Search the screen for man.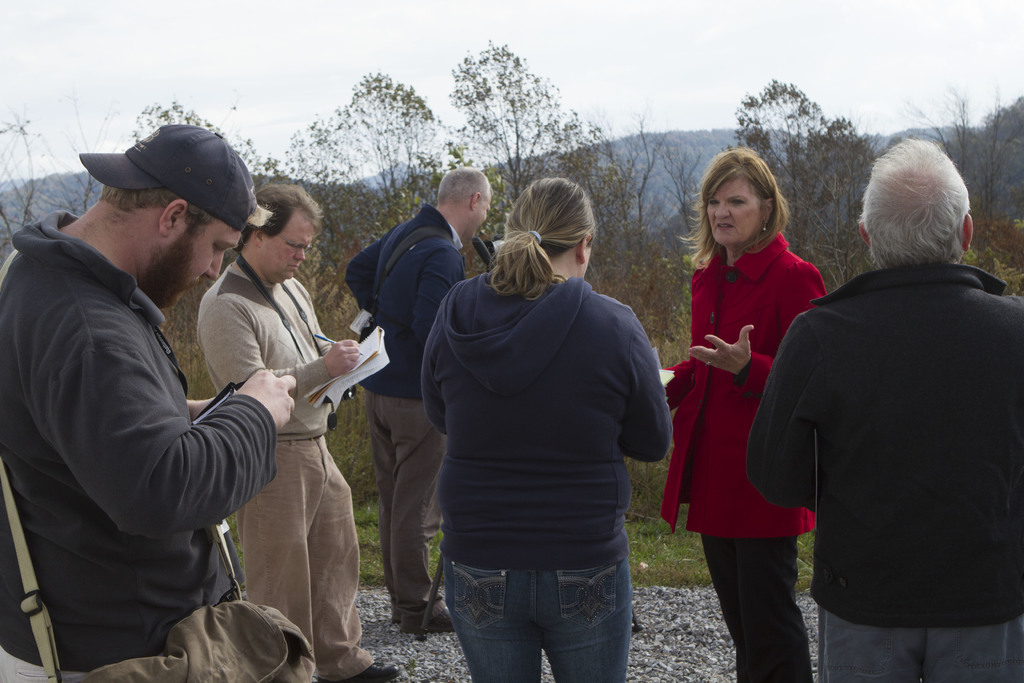
Found at rect(345, 168, 490, 636).
